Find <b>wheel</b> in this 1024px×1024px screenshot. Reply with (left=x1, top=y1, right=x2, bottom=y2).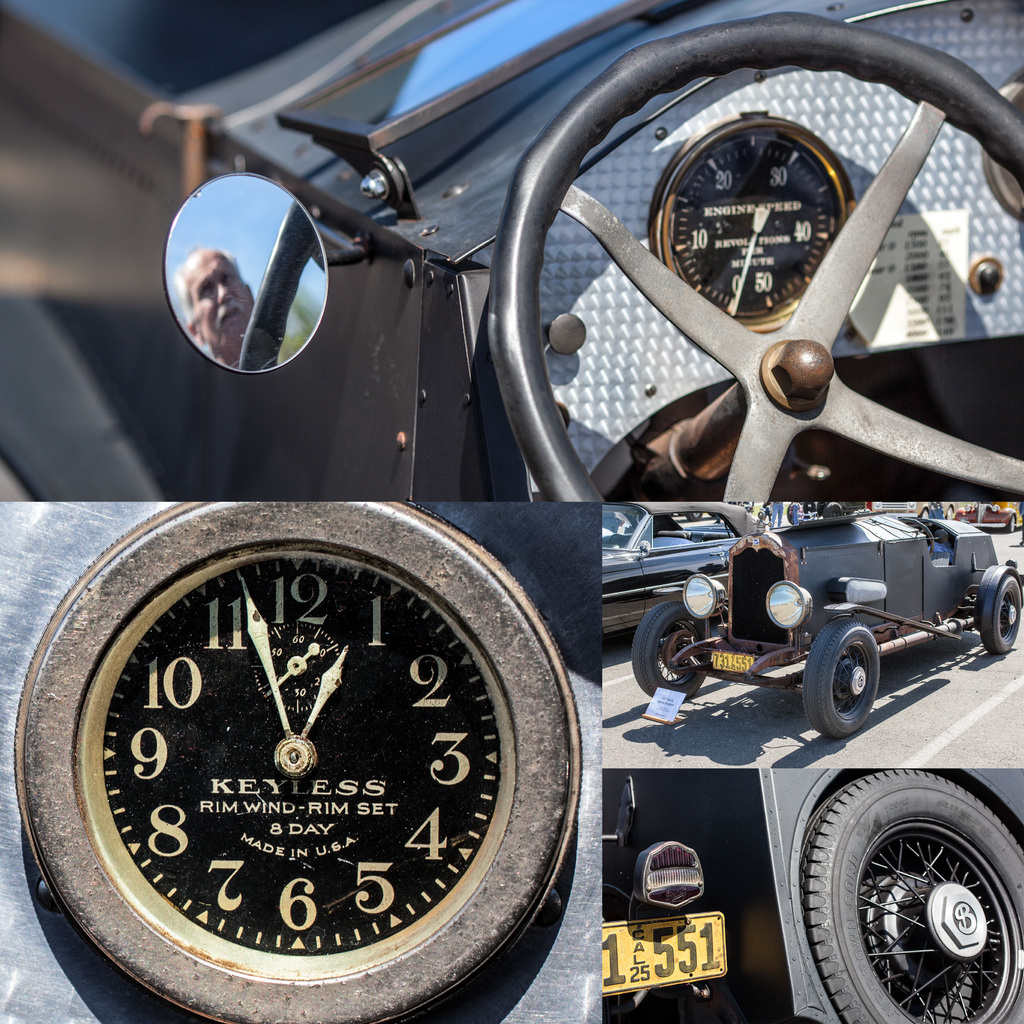
(left=493, top=6, right=1023, bottom=505).
